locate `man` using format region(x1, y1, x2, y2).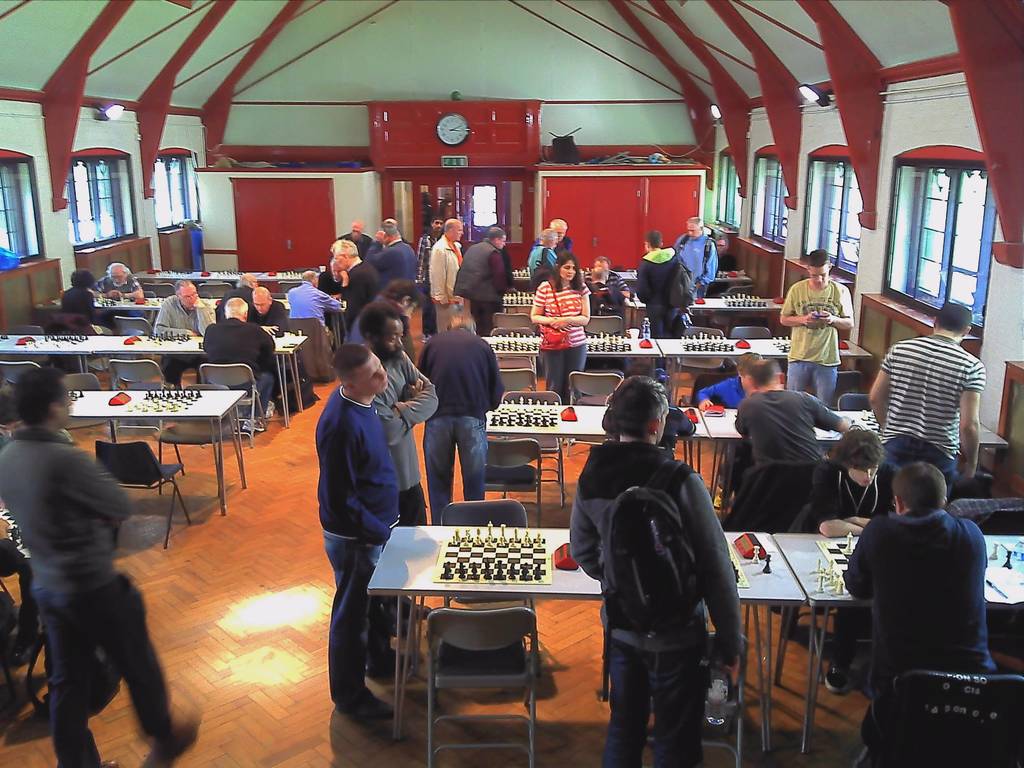
region(308, 343, 415, 720).
